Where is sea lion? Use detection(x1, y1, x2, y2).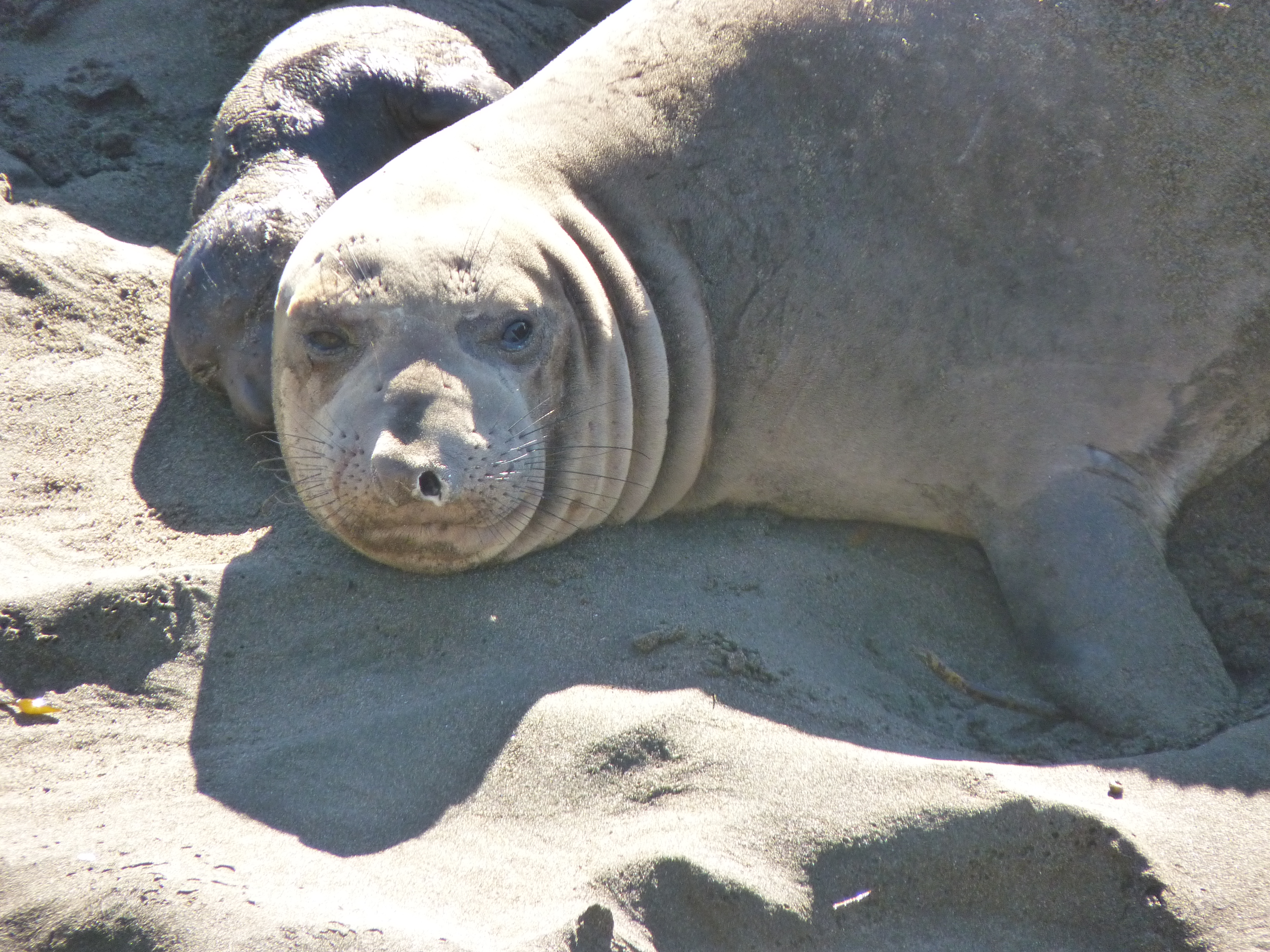
detection(52, 0, 165, 144).
